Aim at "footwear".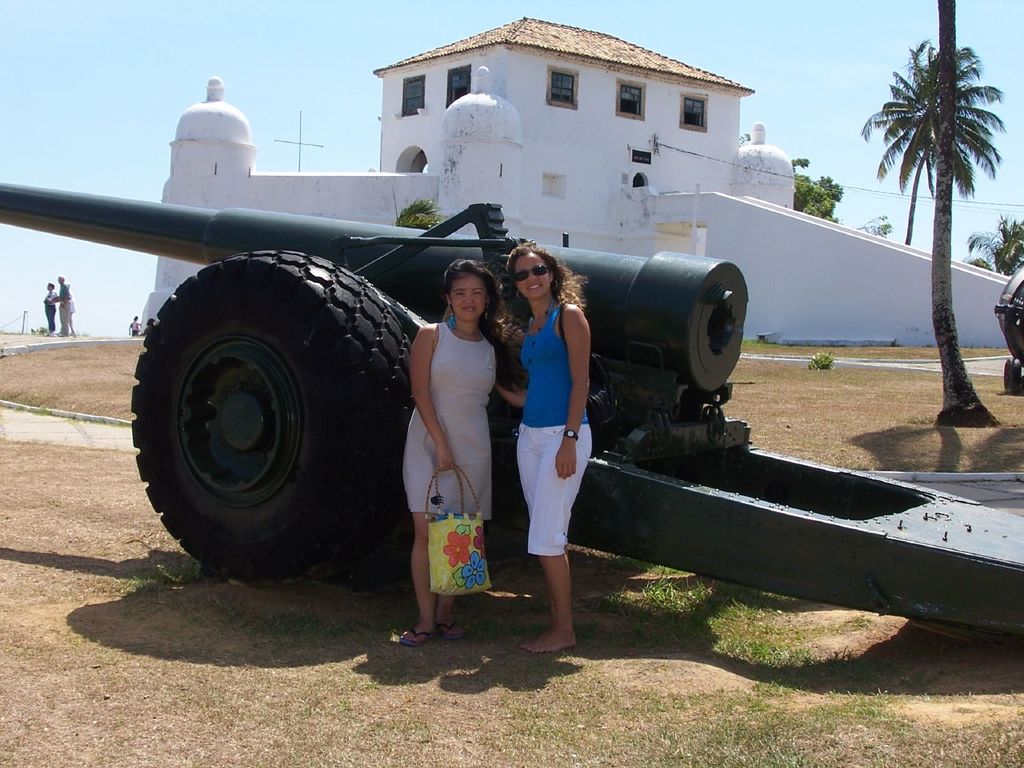
Aimed at 401 621 422 641.
